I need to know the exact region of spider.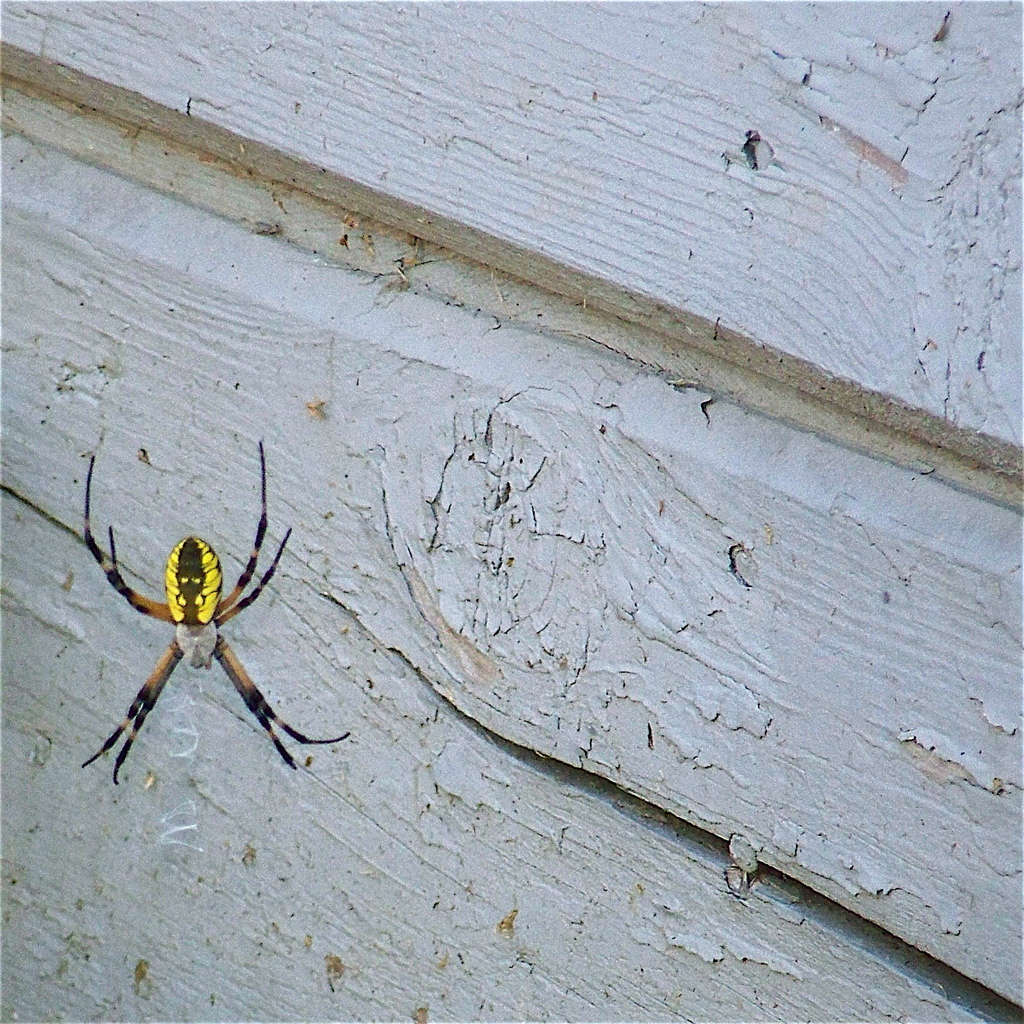
Region: {"left": 77, "top": 433, "right": 360, "bottom": 797}.
